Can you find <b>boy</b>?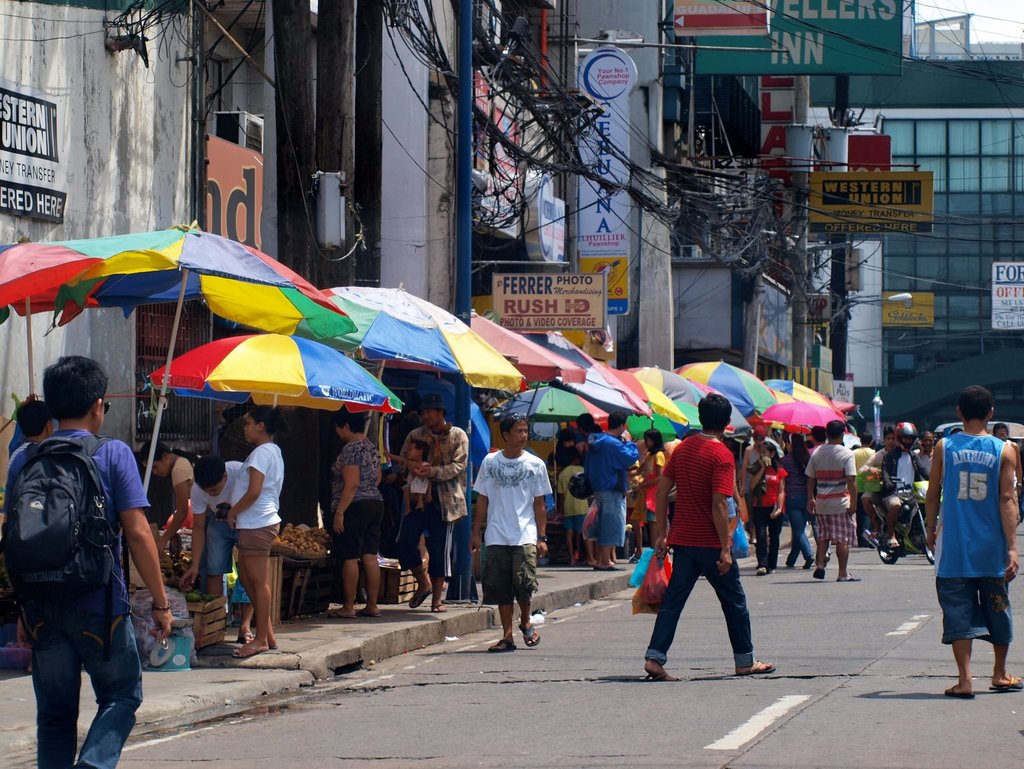
Yes, bounding box: (0,394,56,655).
